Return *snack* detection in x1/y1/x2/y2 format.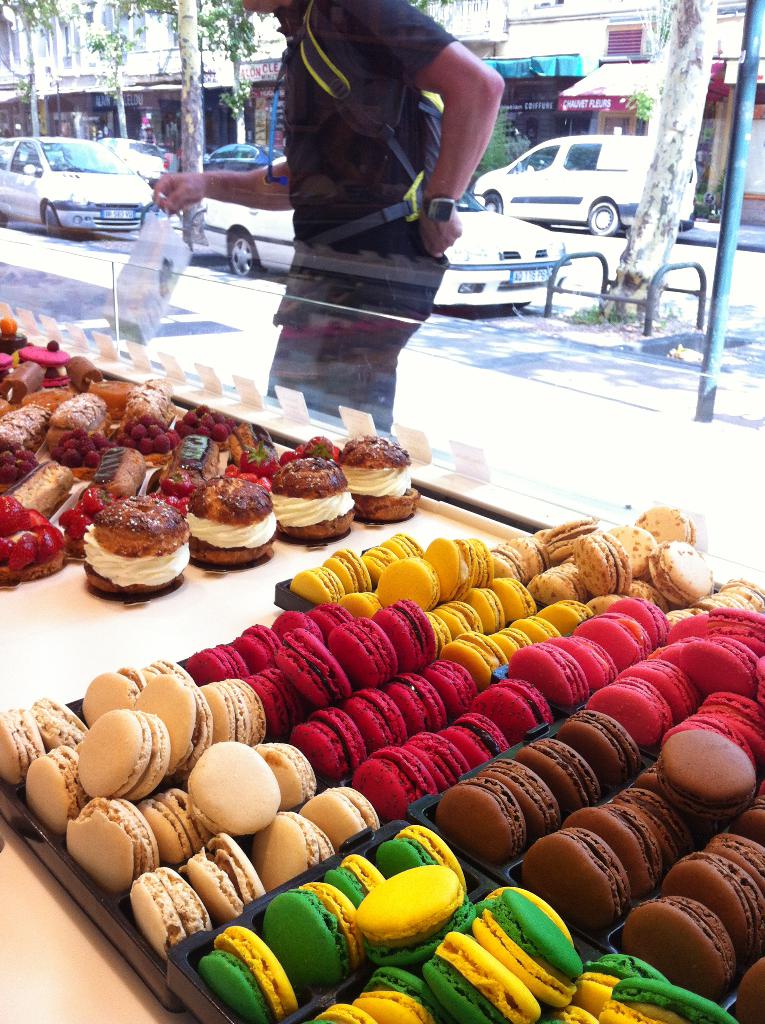
253/447/349/531.
